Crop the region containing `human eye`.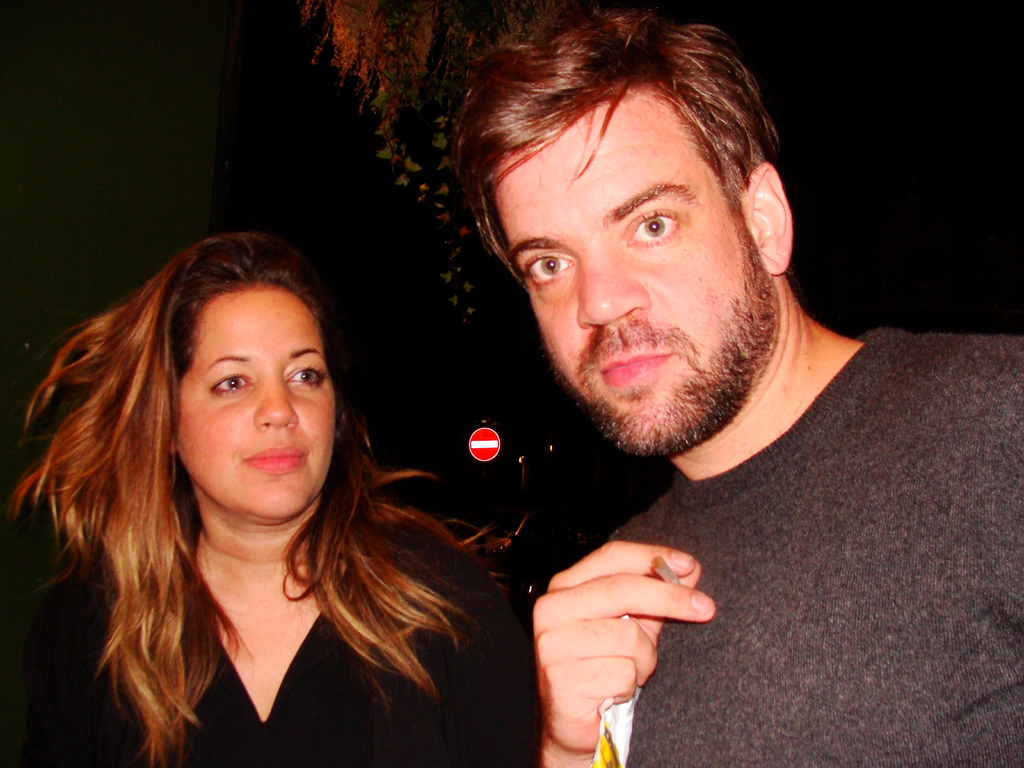
Crop region: 284 360 328 389.
